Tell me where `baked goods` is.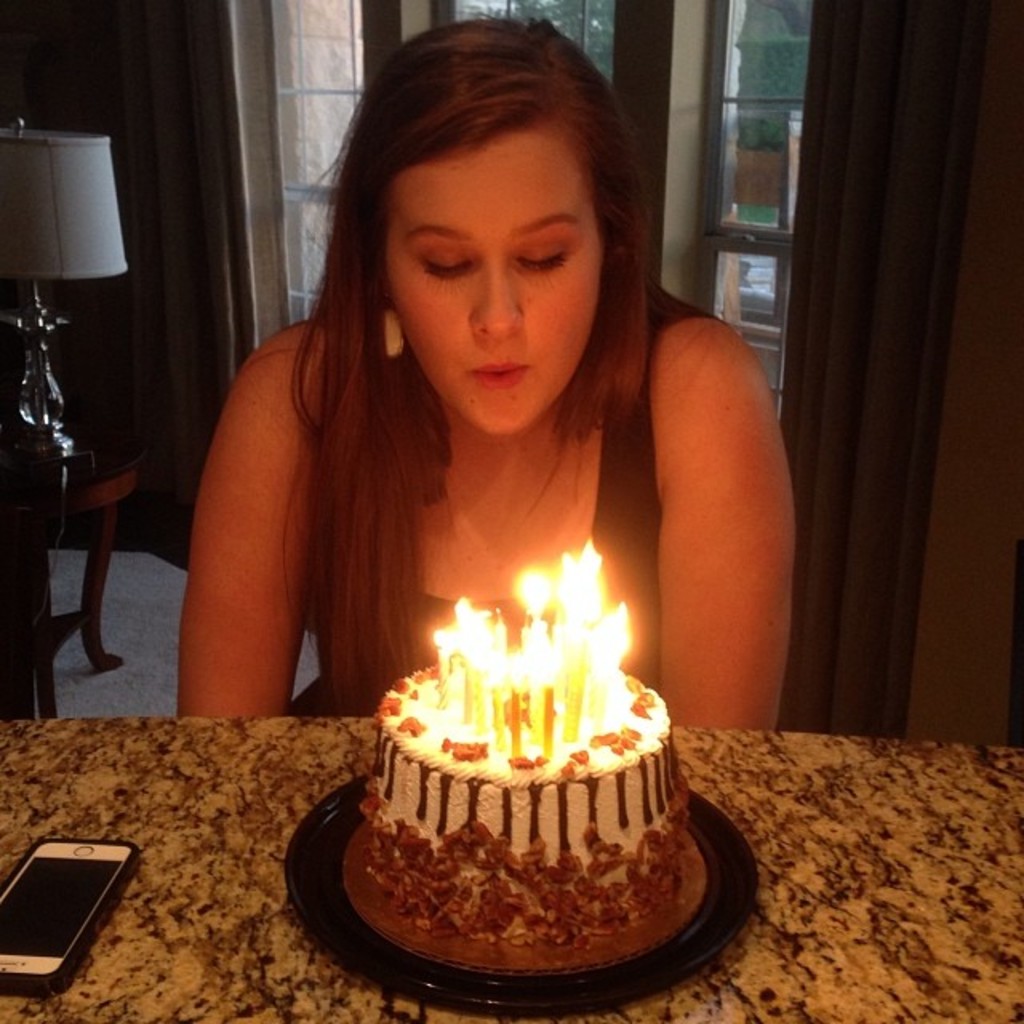
`baked goods` is at x1=342 y1=645 x2=704 y2=979.
